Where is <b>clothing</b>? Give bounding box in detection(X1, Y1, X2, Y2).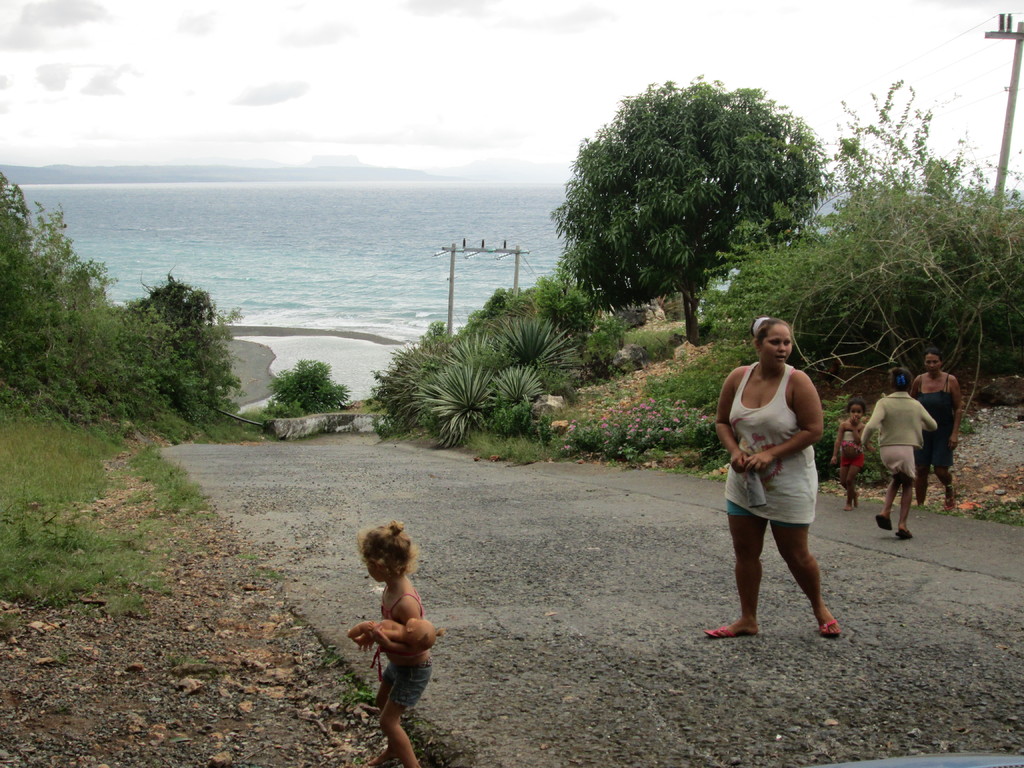
detection(380, 585, 433, 707).
